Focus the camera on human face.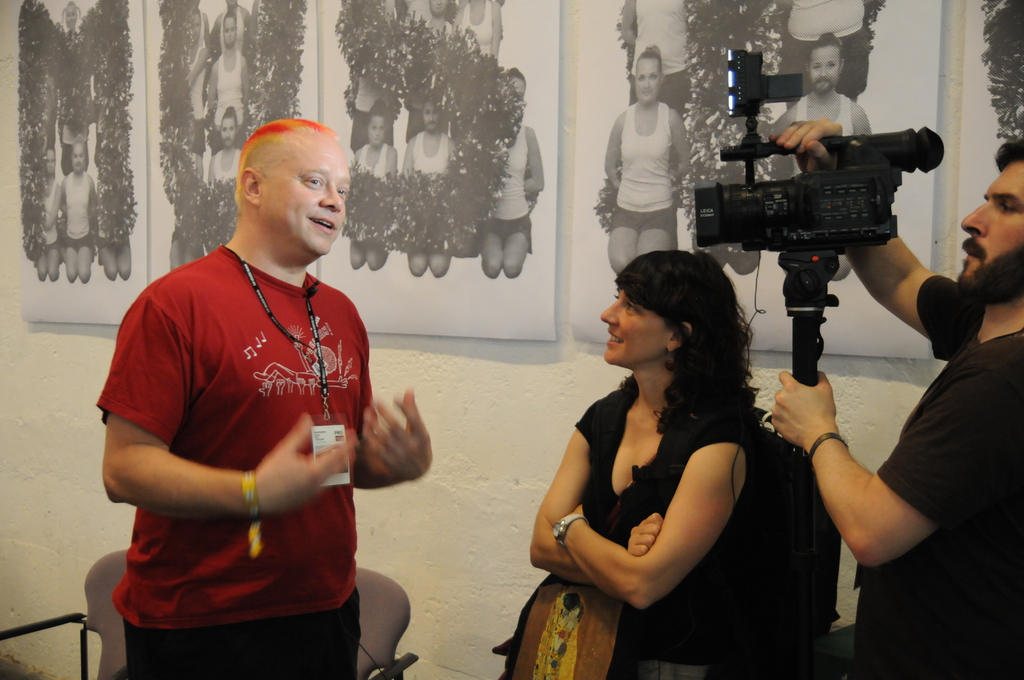
Focus region: select_region(74, 147, 87, 171).
